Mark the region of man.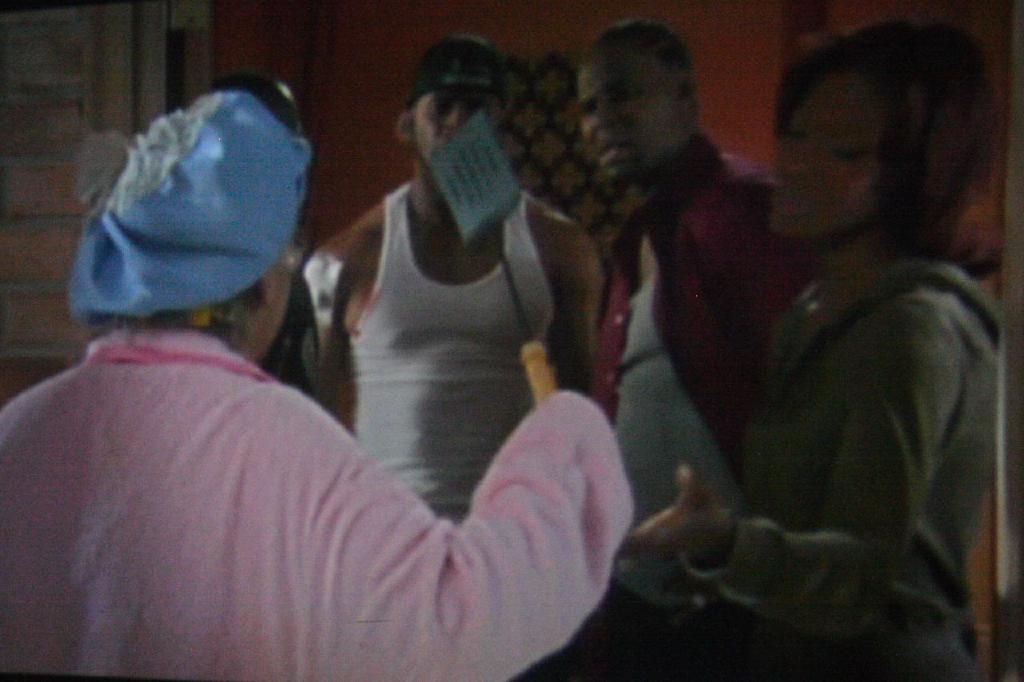
Region: 585:19:829:681.
